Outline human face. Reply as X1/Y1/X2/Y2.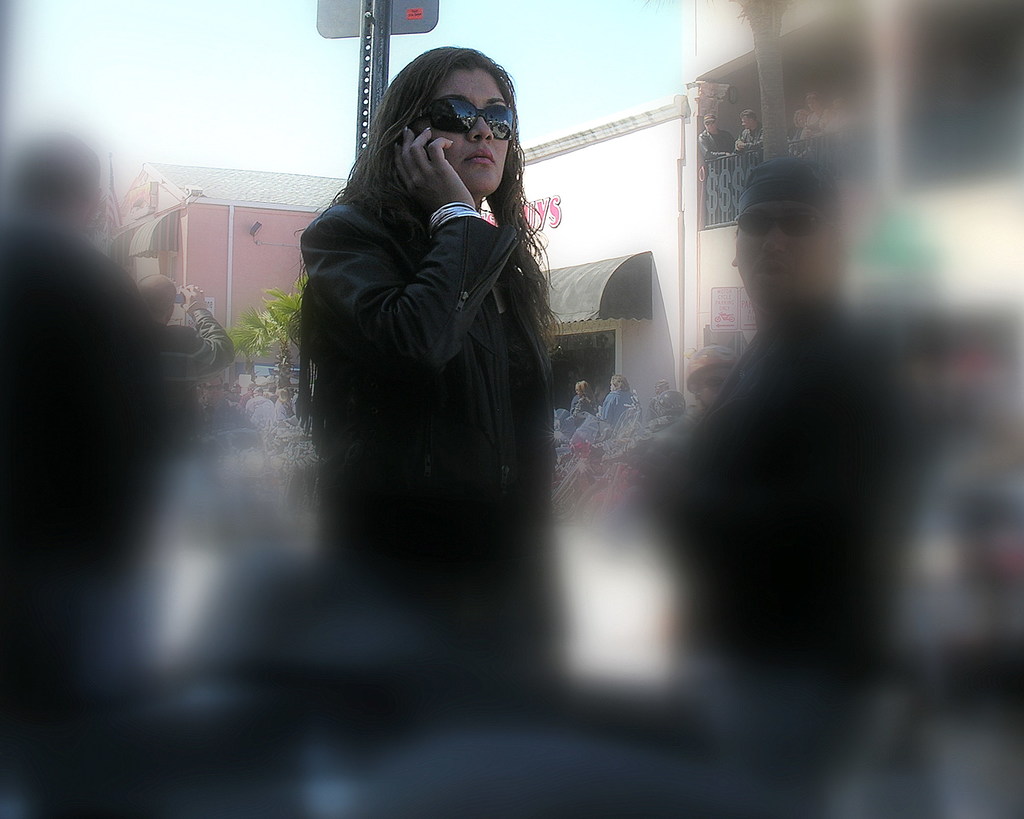
740/112/759/127.
